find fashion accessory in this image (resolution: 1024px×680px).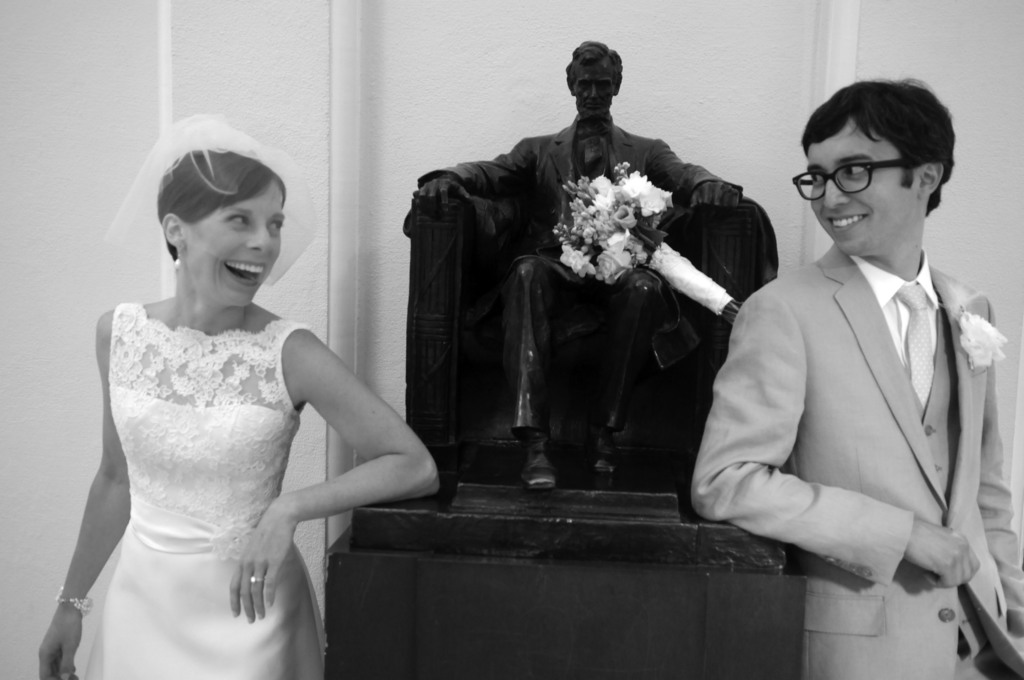
pyautogui.locateOnScreen(250, 574, 268, 587).
